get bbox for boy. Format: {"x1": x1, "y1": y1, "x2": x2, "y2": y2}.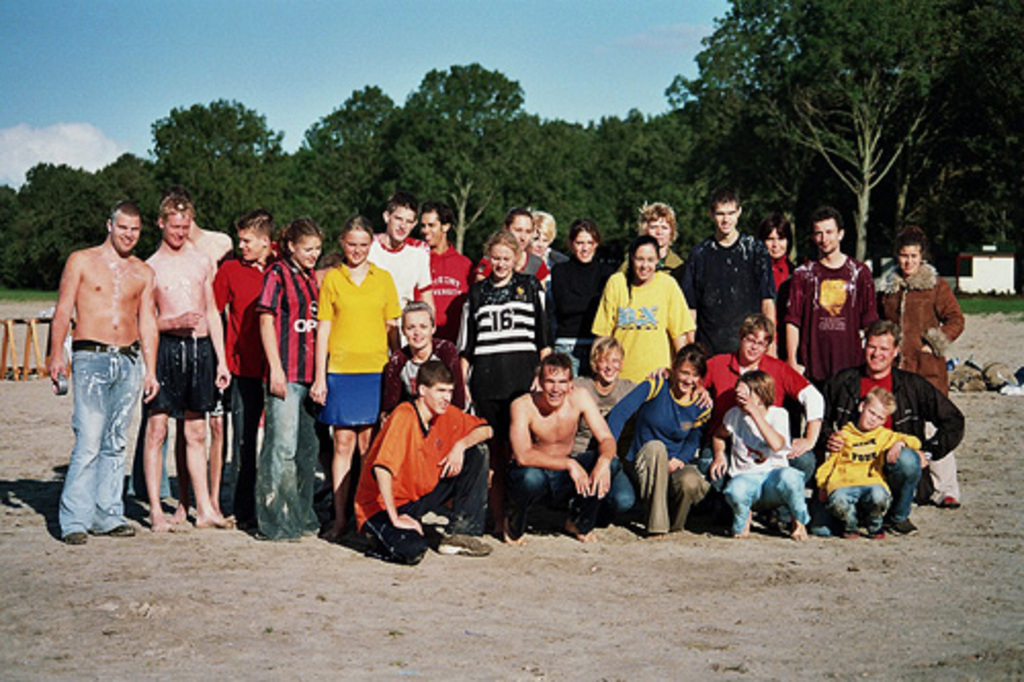
{"x1": 209, "y1": 209, "x2": 264, "y2": 522}.
